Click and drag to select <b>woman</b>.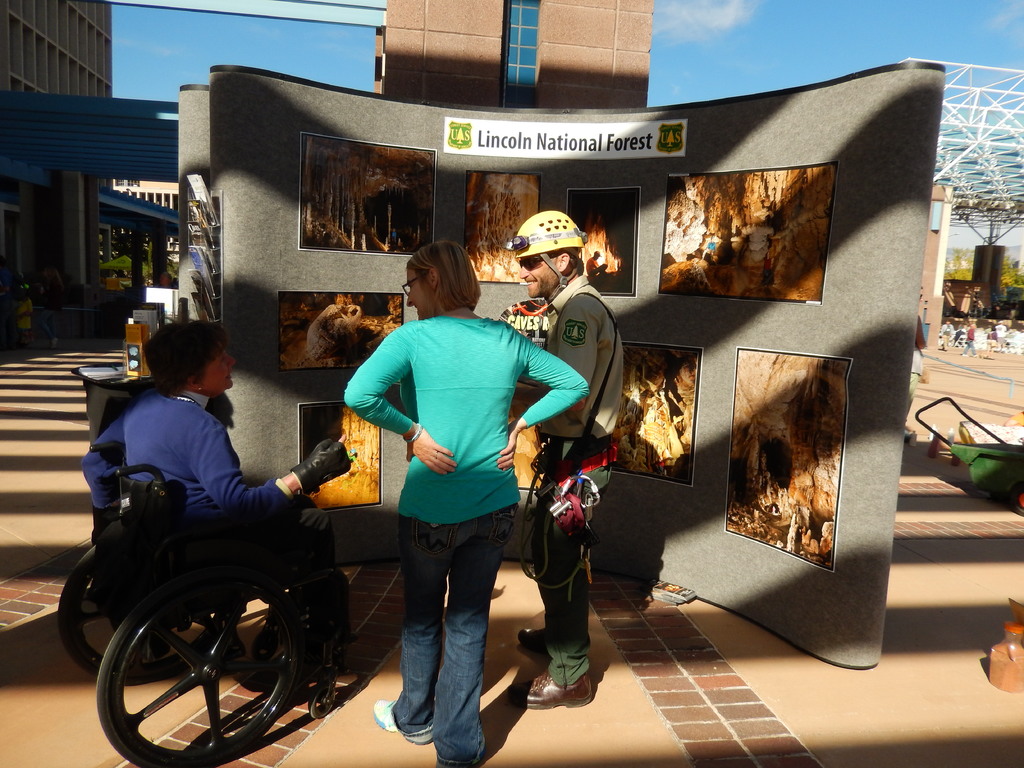
Selection: bbox(352, 262, 564, 758).
